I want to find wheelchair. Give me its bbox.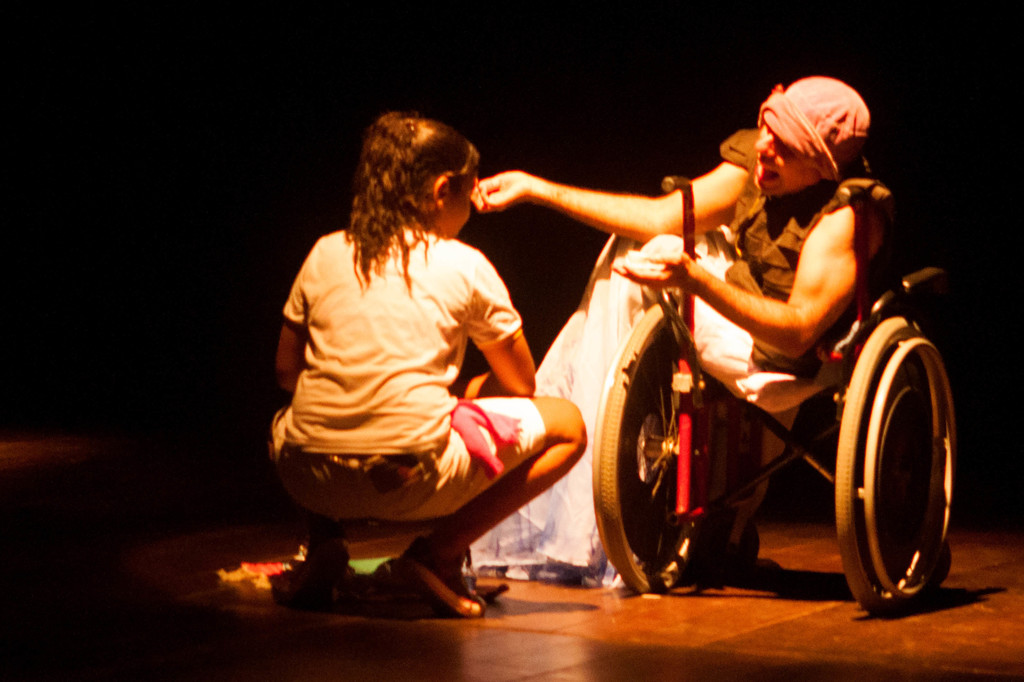
[553, 168, 957, 622].
